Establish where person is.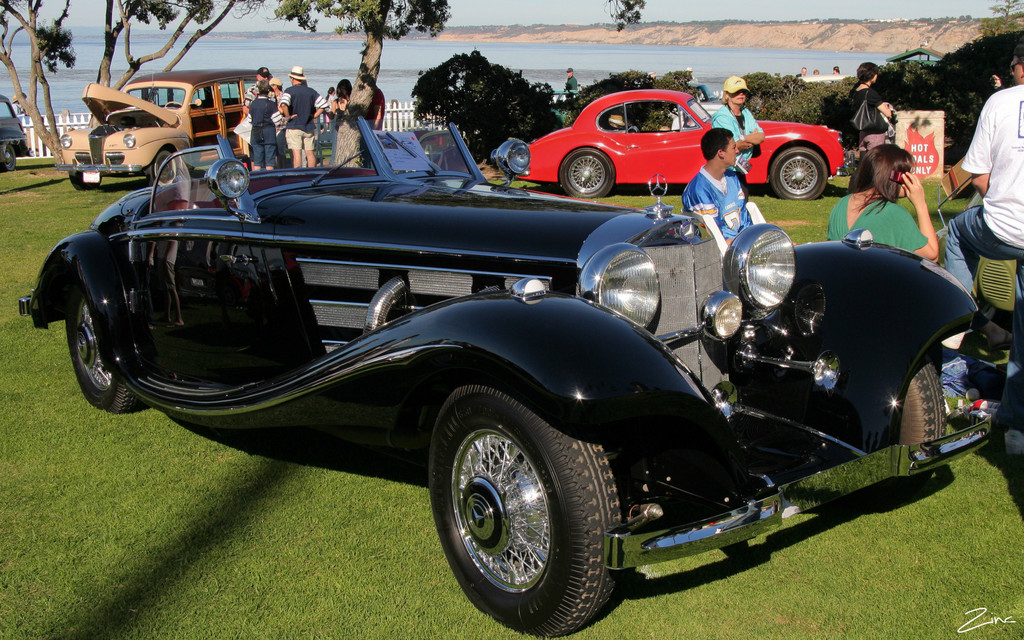
Established at box(938, 44, 1023, 424).
